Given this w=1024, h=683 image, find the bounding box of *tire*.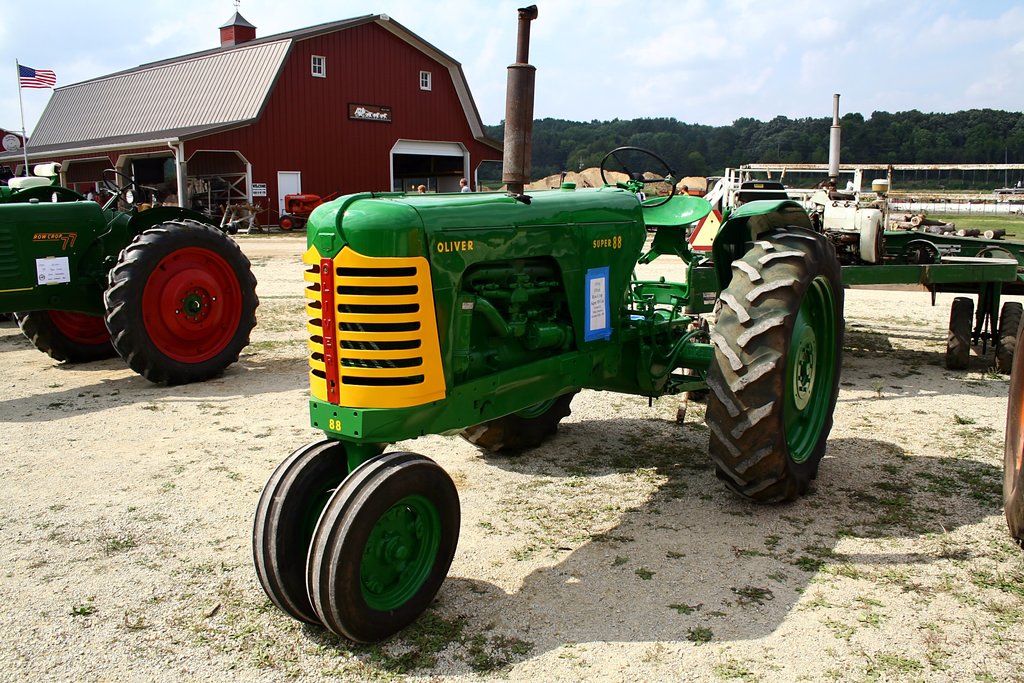
253 440 348 624.
